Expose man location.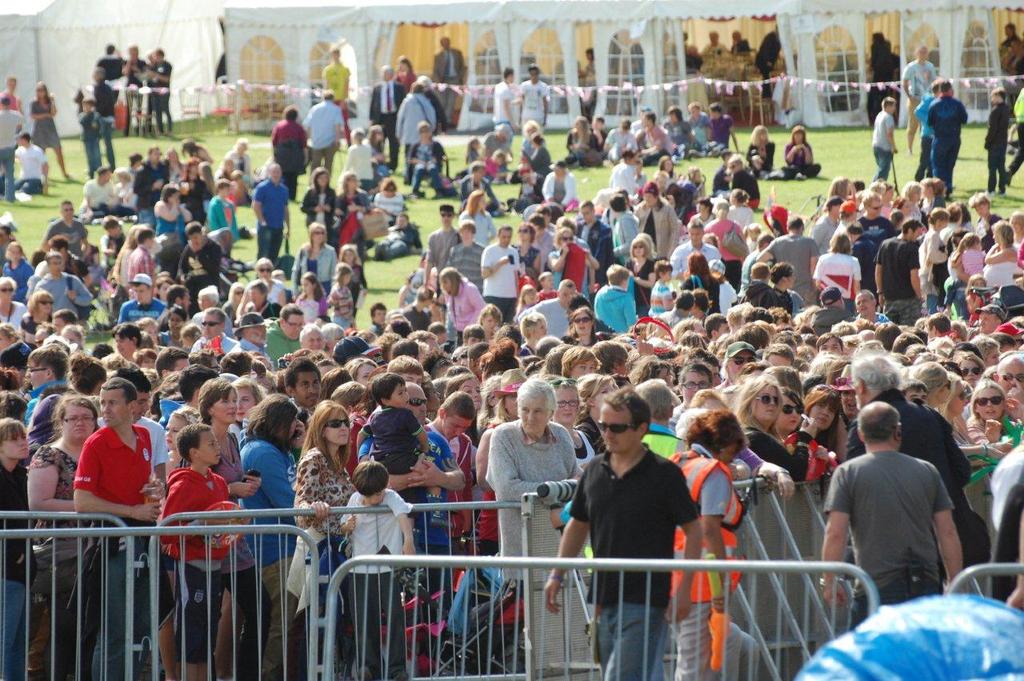
Exposed at 189:312:238:356.
